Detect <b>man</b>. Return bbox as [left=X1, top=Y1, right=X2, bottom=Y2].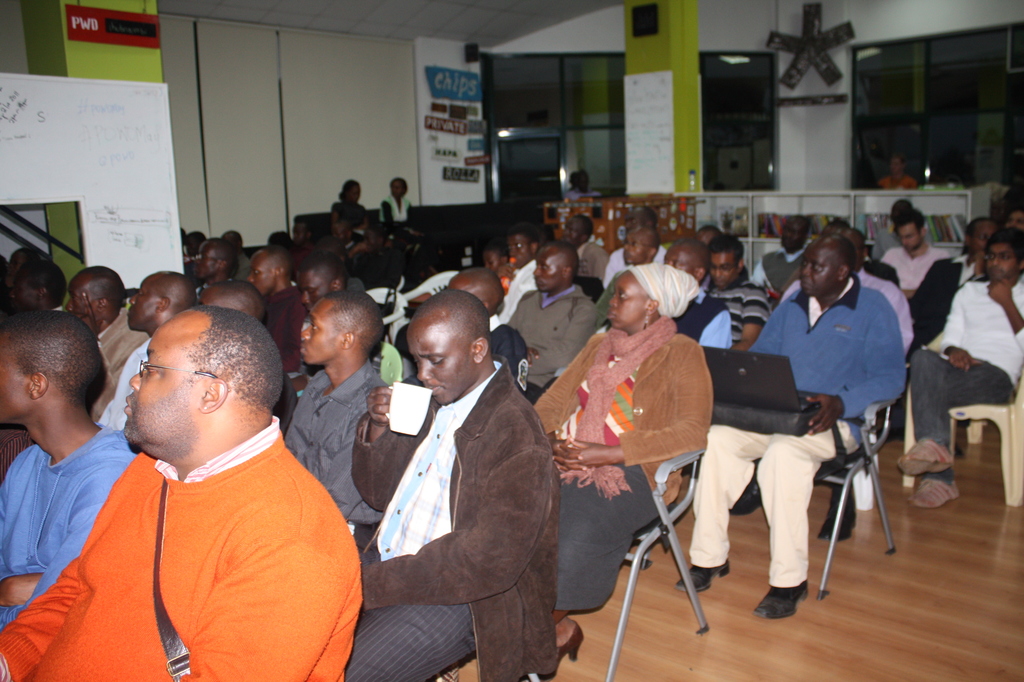
[left=555, top=211, right=607, bottom=283].
